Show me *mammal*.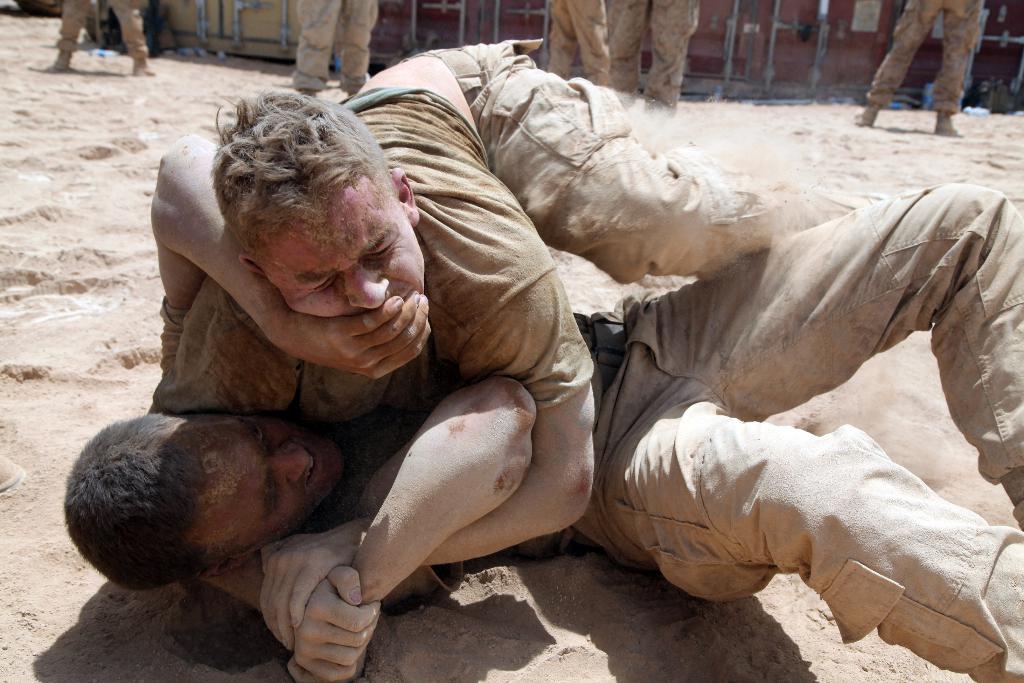
*mammal* is here: box=[147, 38, 895, 682].
